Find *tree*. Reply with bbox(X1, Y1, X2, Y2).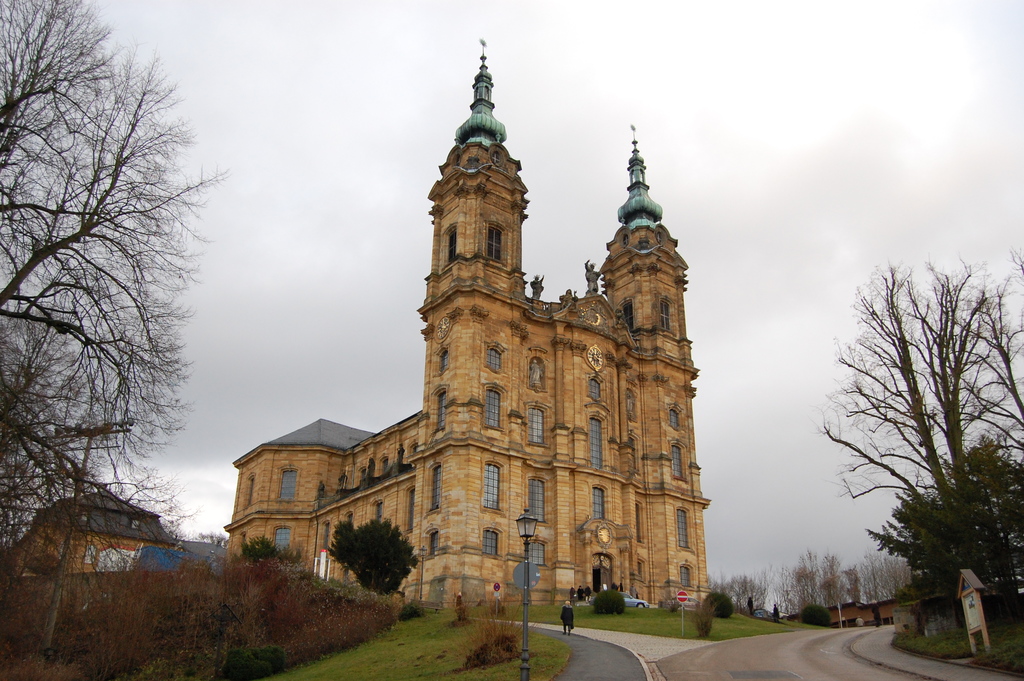
bbox(817, 549, 851, 612).
